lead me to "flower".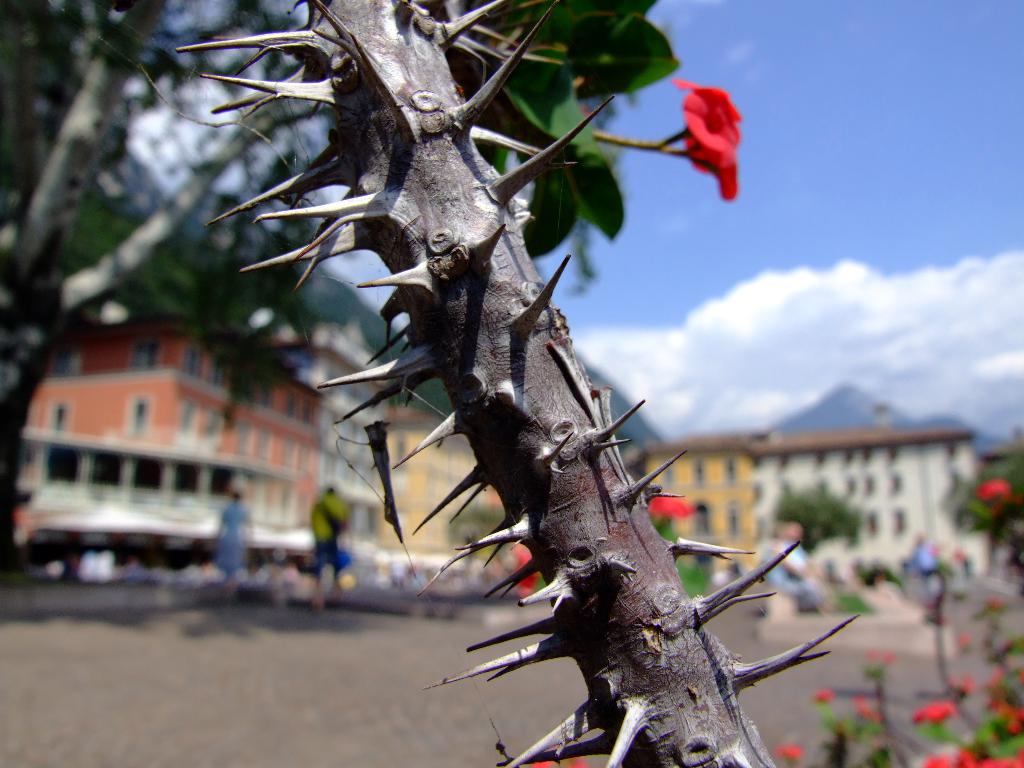
Lead to locate(646, 67, 764, 211).
